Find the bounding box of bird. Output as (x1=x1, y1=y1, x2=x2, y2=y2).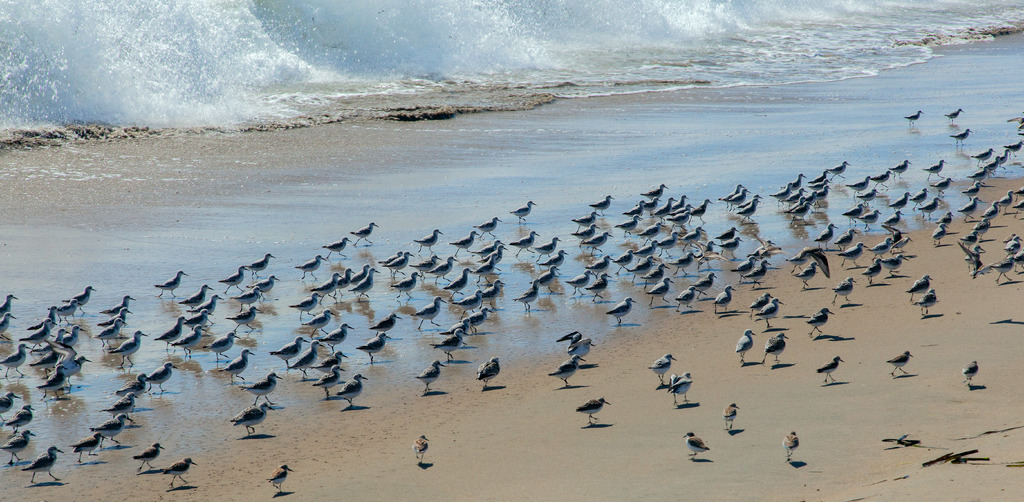
(x1=350, y1=218, x2=374, y2=247).
